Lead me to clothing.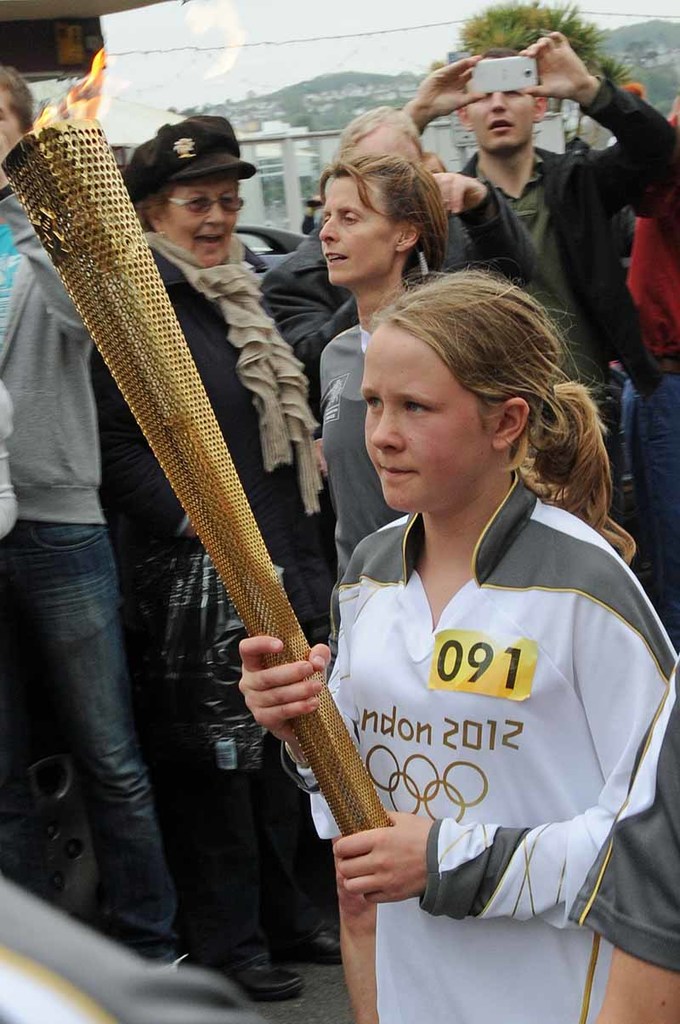
Lead to {"left": 284, "top": 464, "right": 678, "bottom": 1023}.
